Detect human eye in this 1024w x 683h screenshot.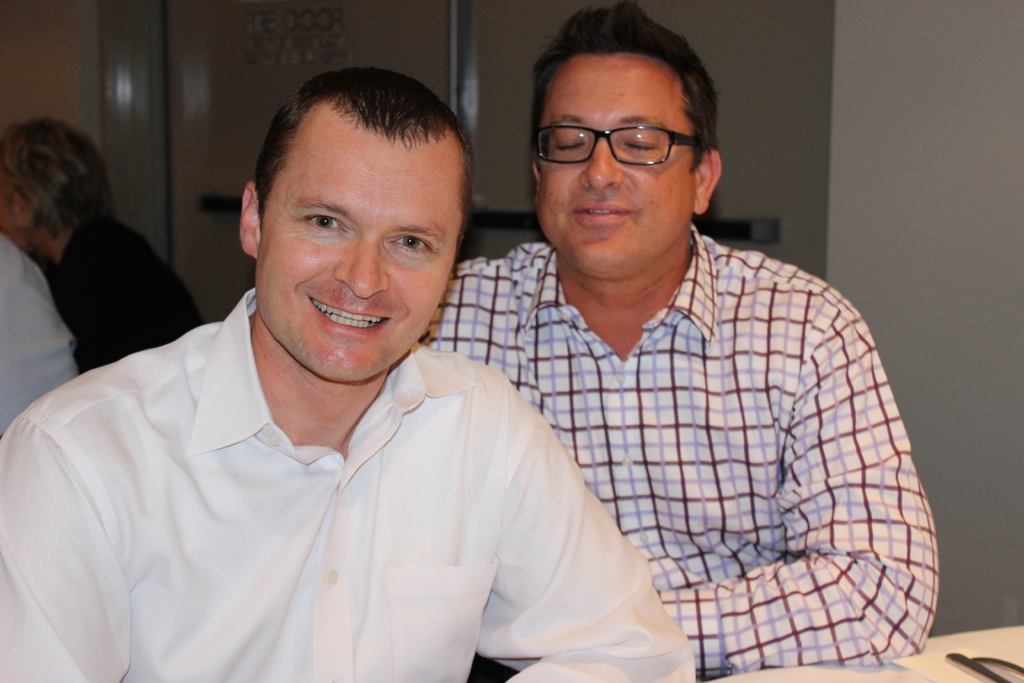
Detection: box=[297, 206, 353, 236].
